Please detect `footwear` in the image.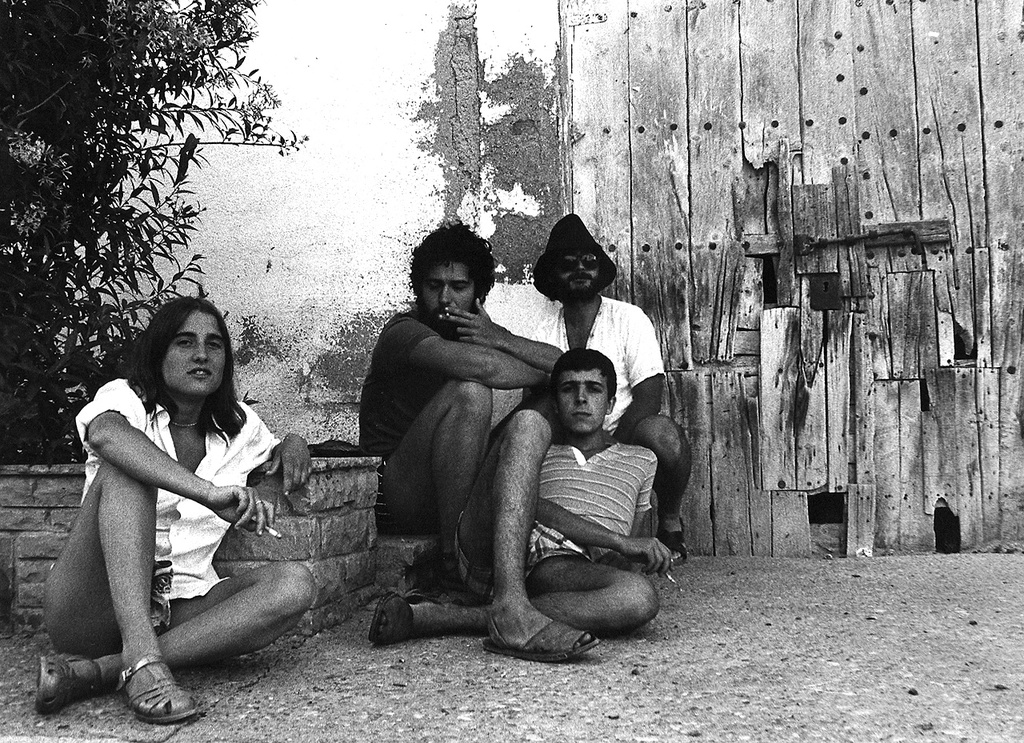
[left=38, top=656, right=101, bottom=719].
